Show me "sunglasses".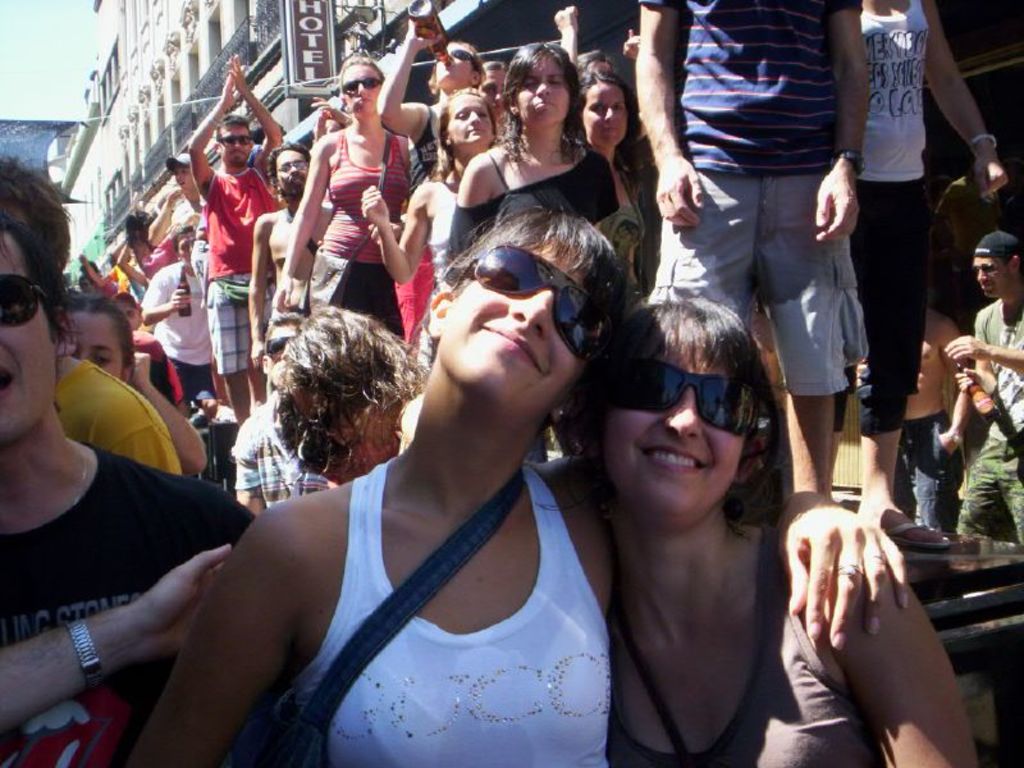
"sunglasses" is here: (218,136,253,150).
